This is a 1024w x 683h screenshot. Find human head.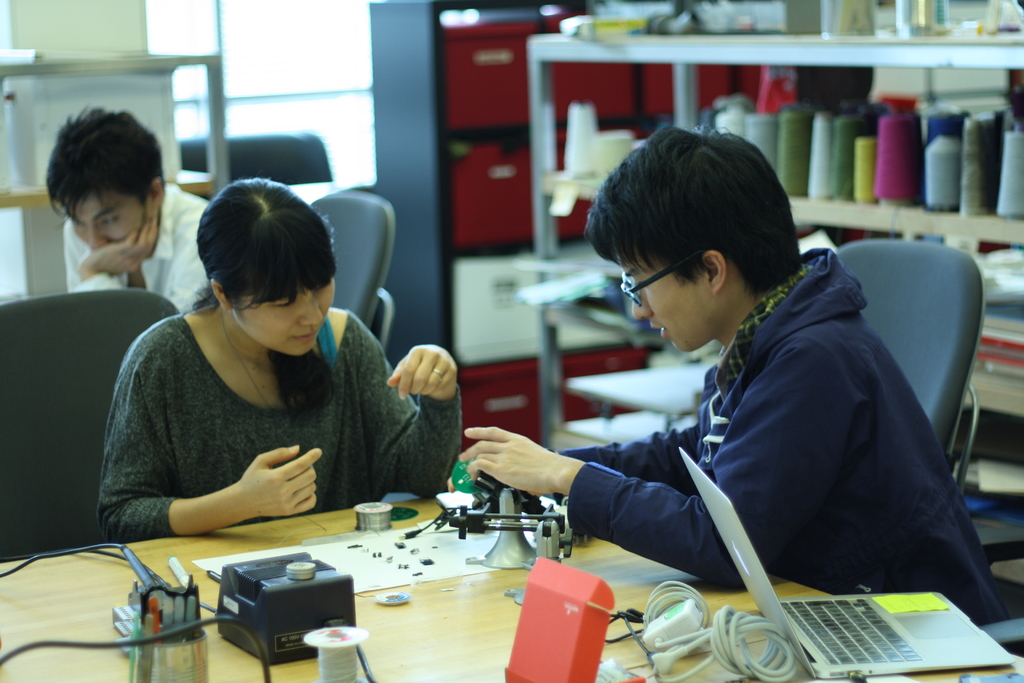
Bounding box: left=49, top=104, right=167, bottom=247.
